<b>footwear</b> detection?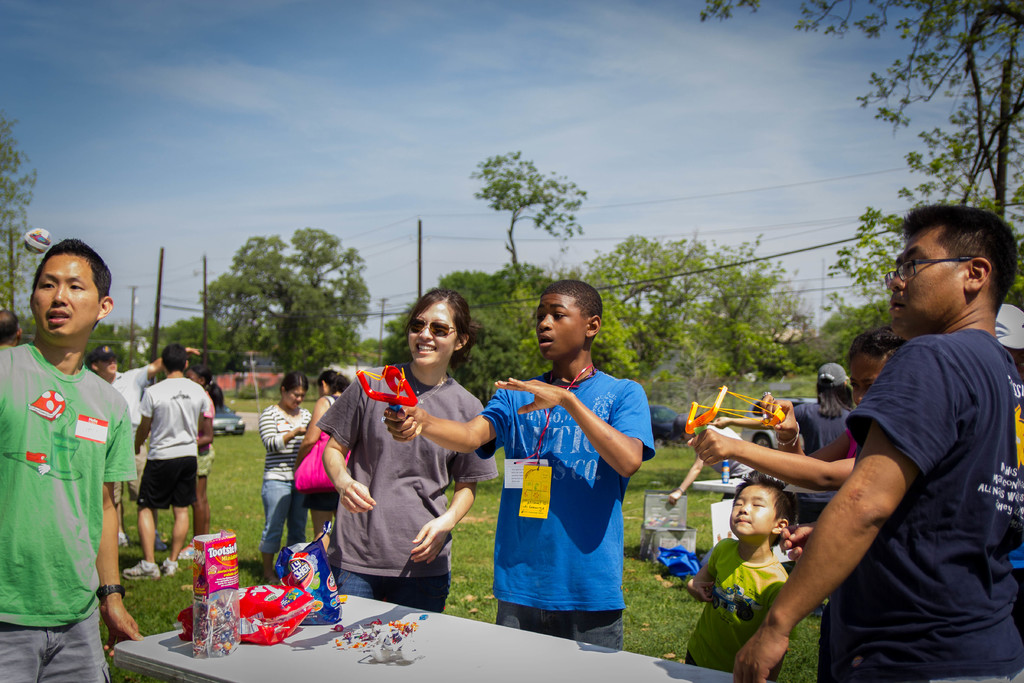
BBox(159, 559, 176, 578)
